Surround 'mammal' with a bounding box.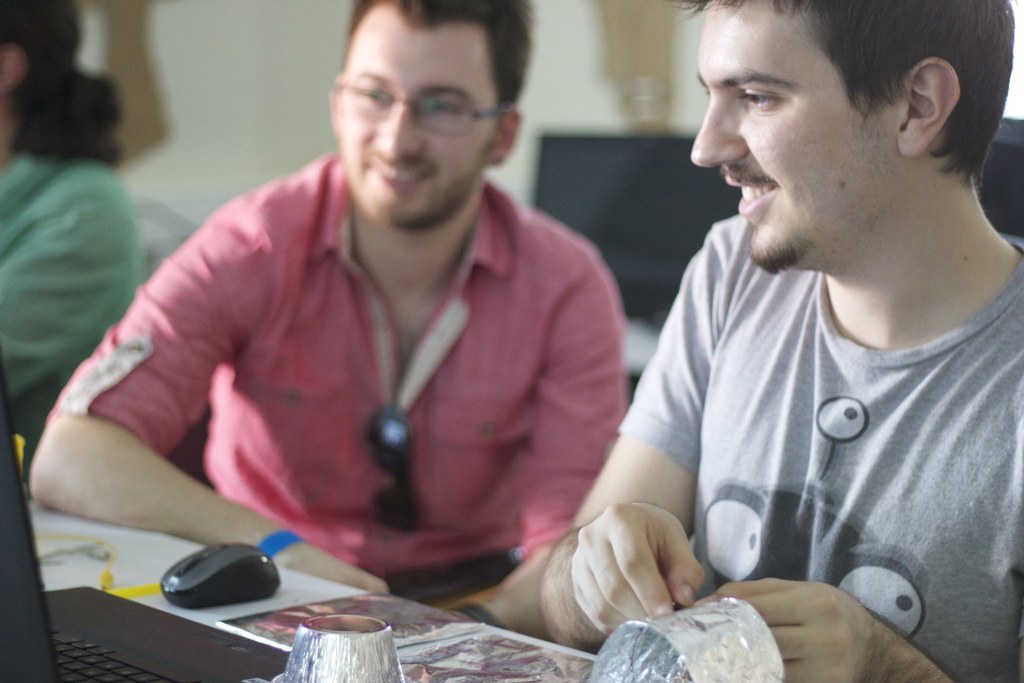
pyautogui.locateOnScreen(489, 27, 1019, 682).
